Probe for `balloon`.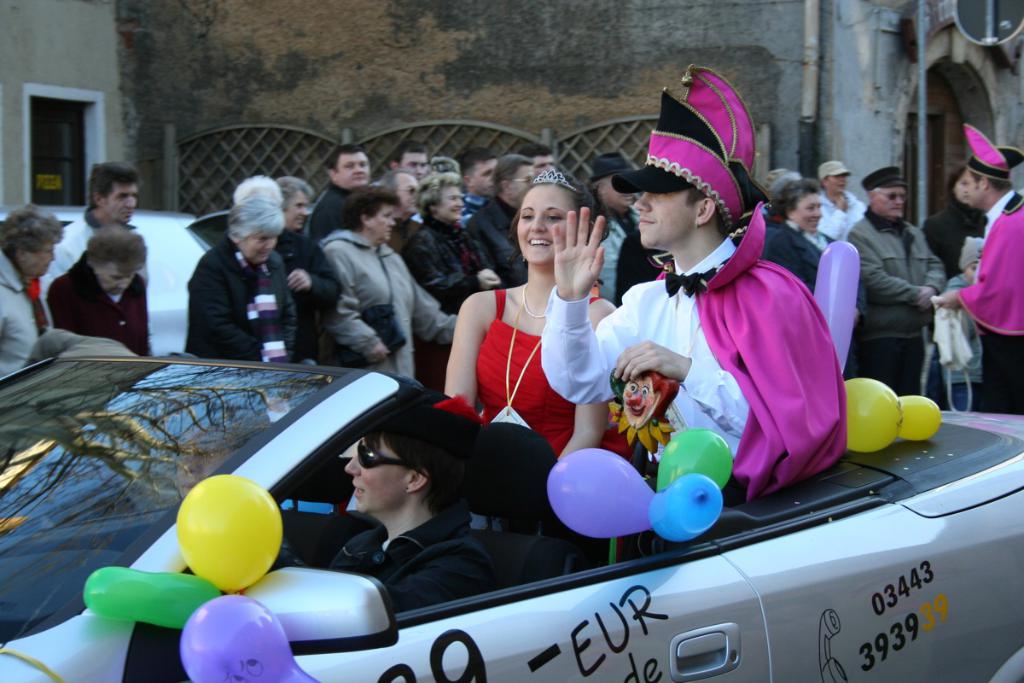
Probe result: box(899, 393, 940, 441).
